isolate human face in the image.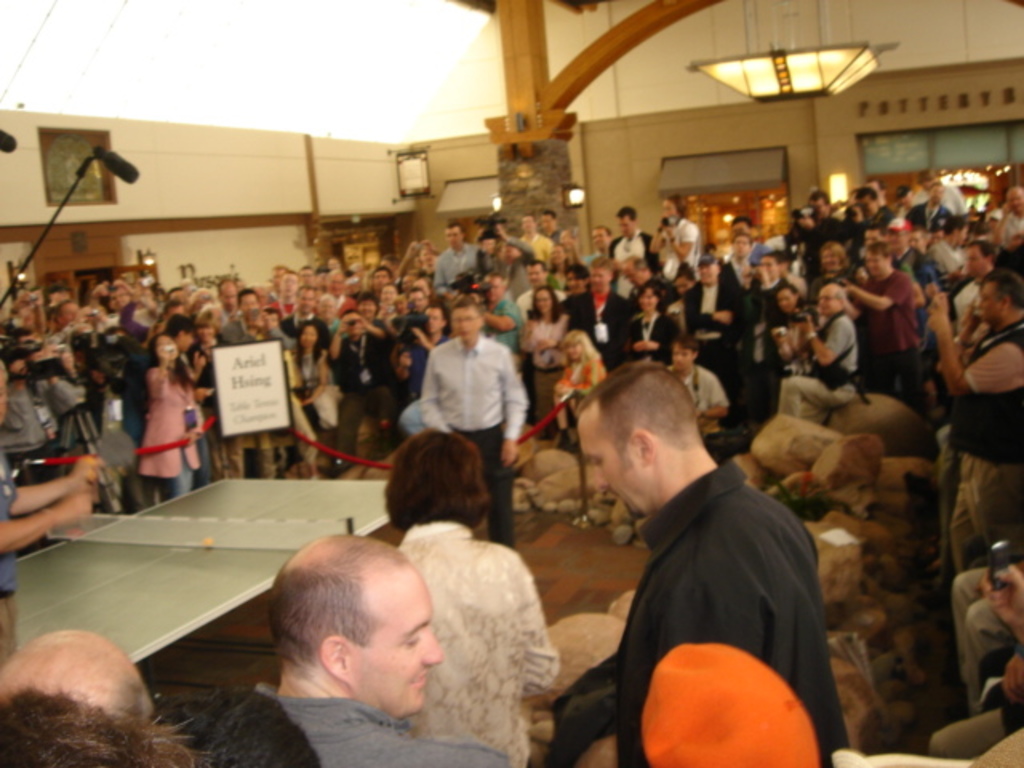
Isolated region: x1=354, y1=570, x2=434, y2=710.
